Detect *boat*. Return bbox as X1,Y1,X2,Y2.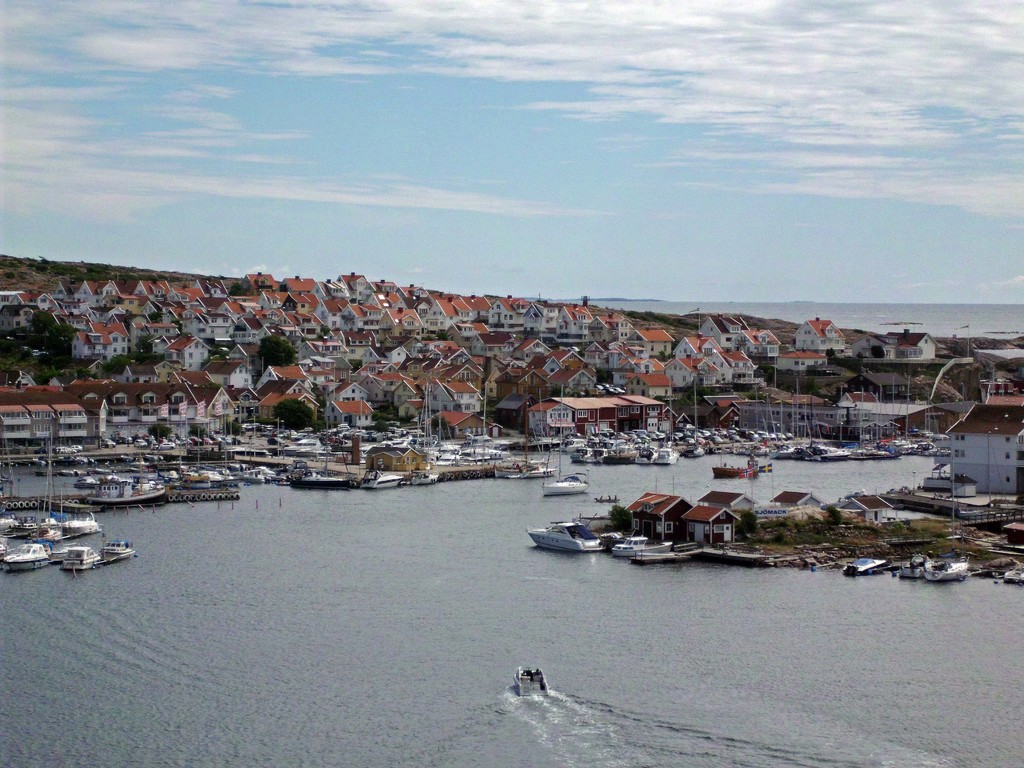
57,514,104,539.
